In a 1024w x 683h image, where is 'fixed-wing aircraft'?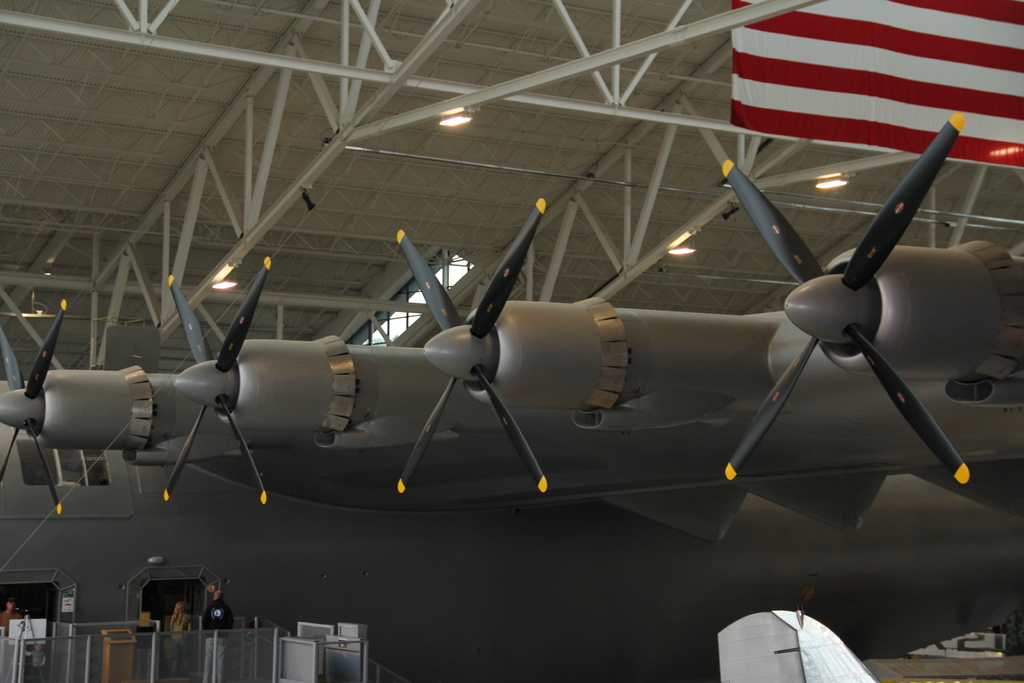
<region>0, 108, 1023, 682</region>.
